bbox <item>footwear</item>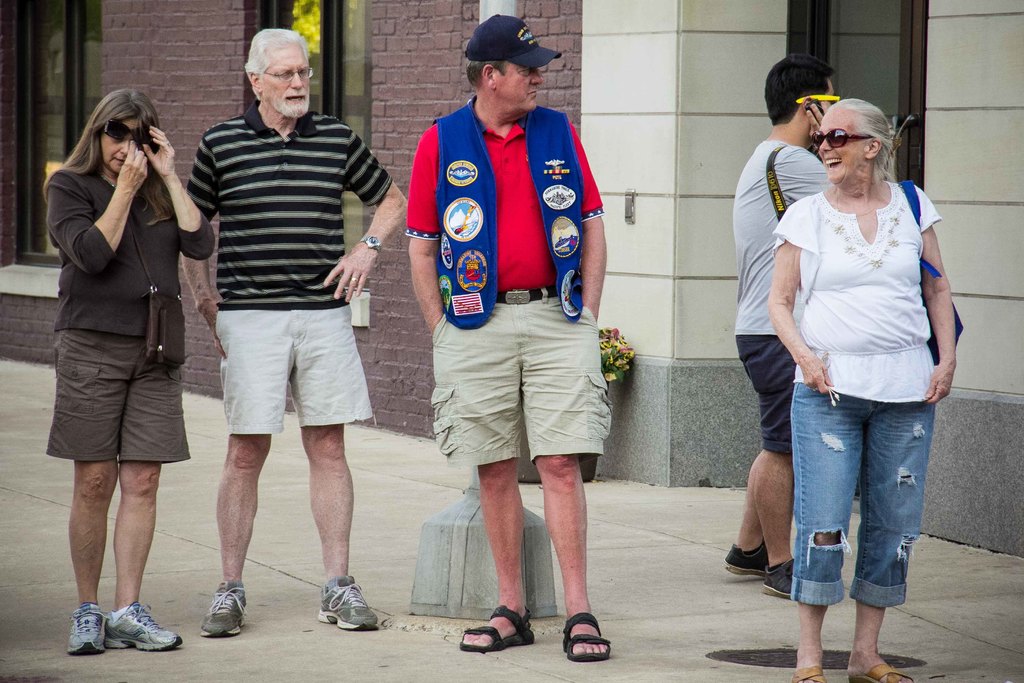
box=[314, 572, 381, 629]
